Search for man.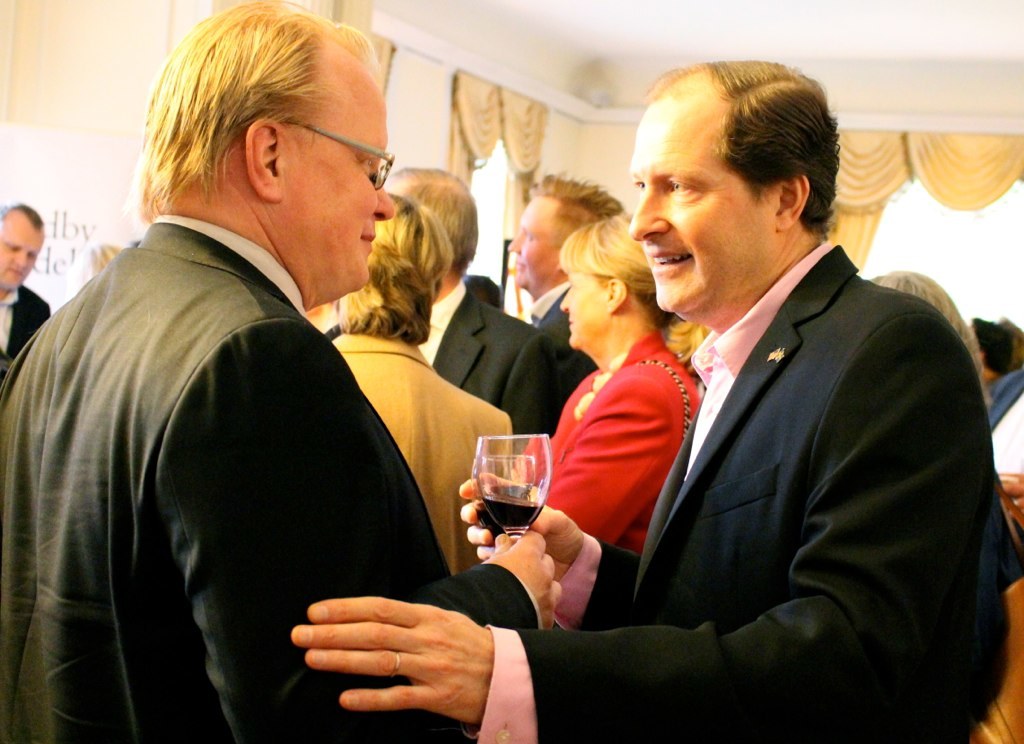
Found at [0, 196, 52, 368].
